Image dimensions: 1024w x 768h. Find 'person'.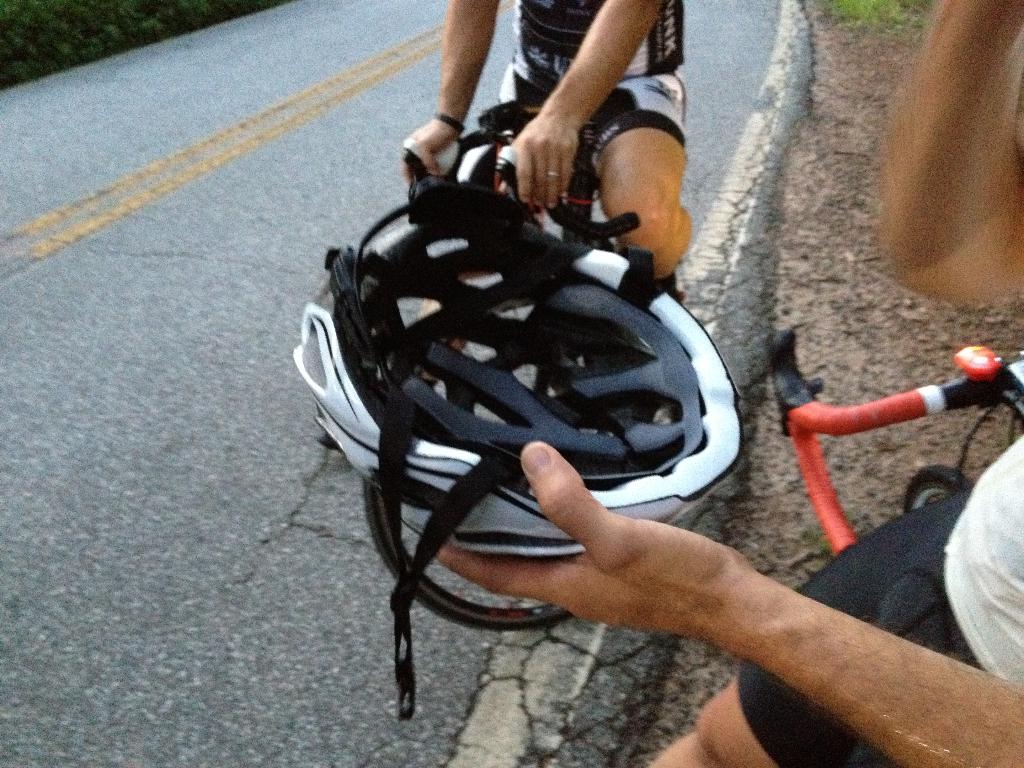
(392, 0, 748, 307).
